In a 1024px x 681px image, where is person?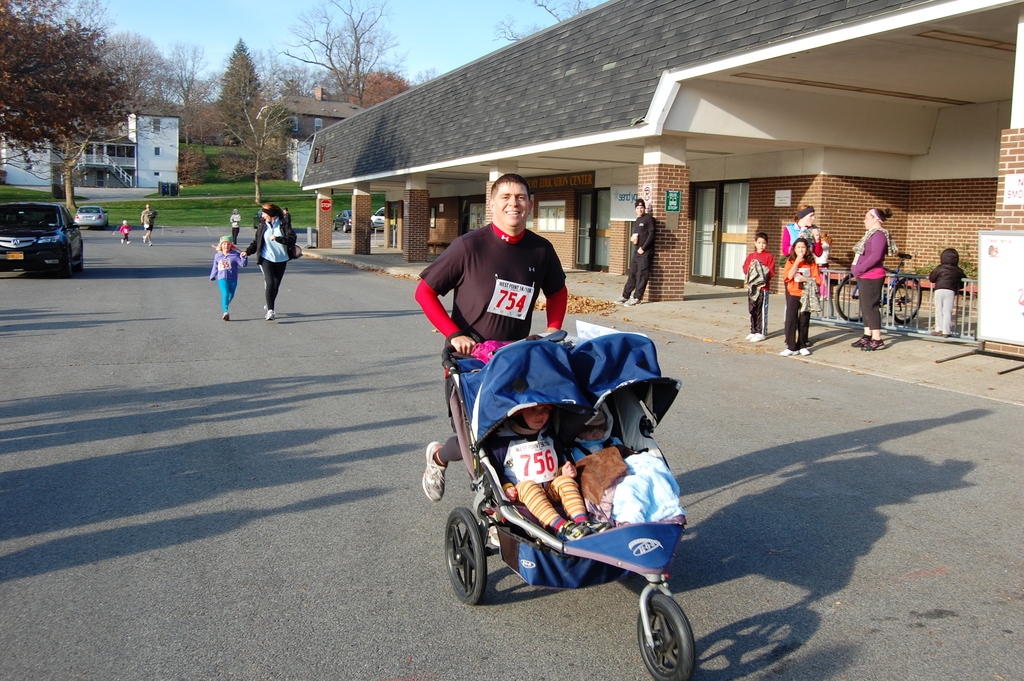
BBox(417, 172, 564, 506).
